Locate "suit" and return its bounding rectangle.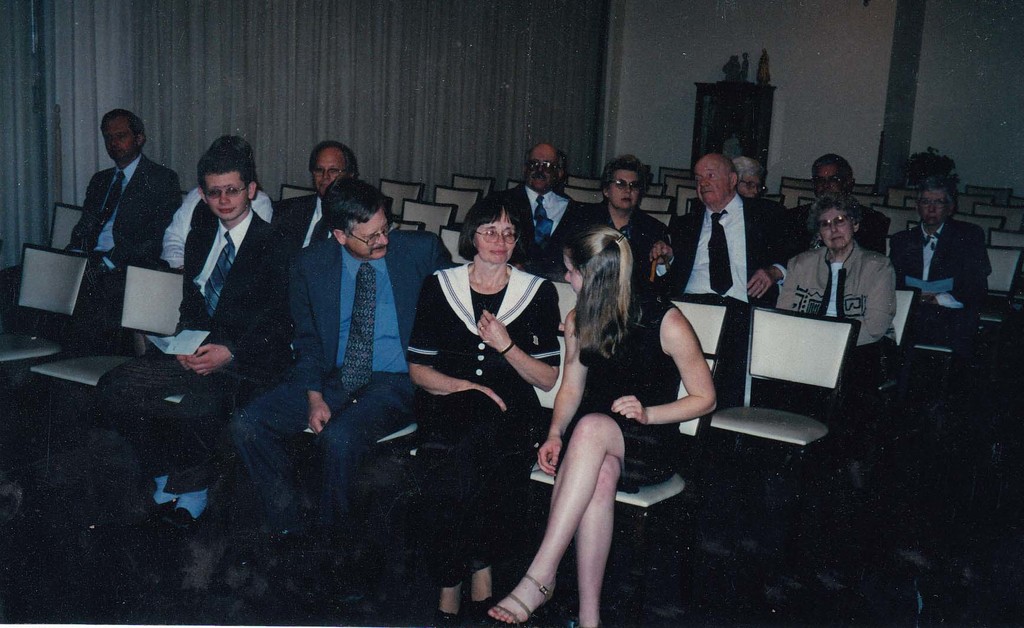
l=489, t=181, r=575, b=276.
